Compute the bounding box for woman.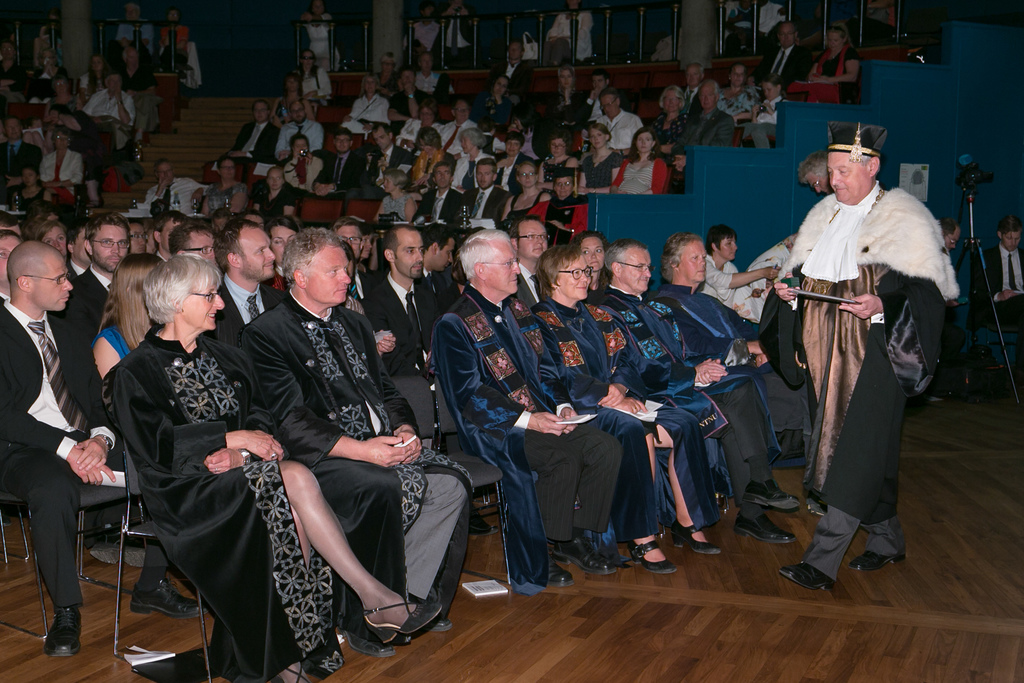
Rect(497, 158, 551, 225).
